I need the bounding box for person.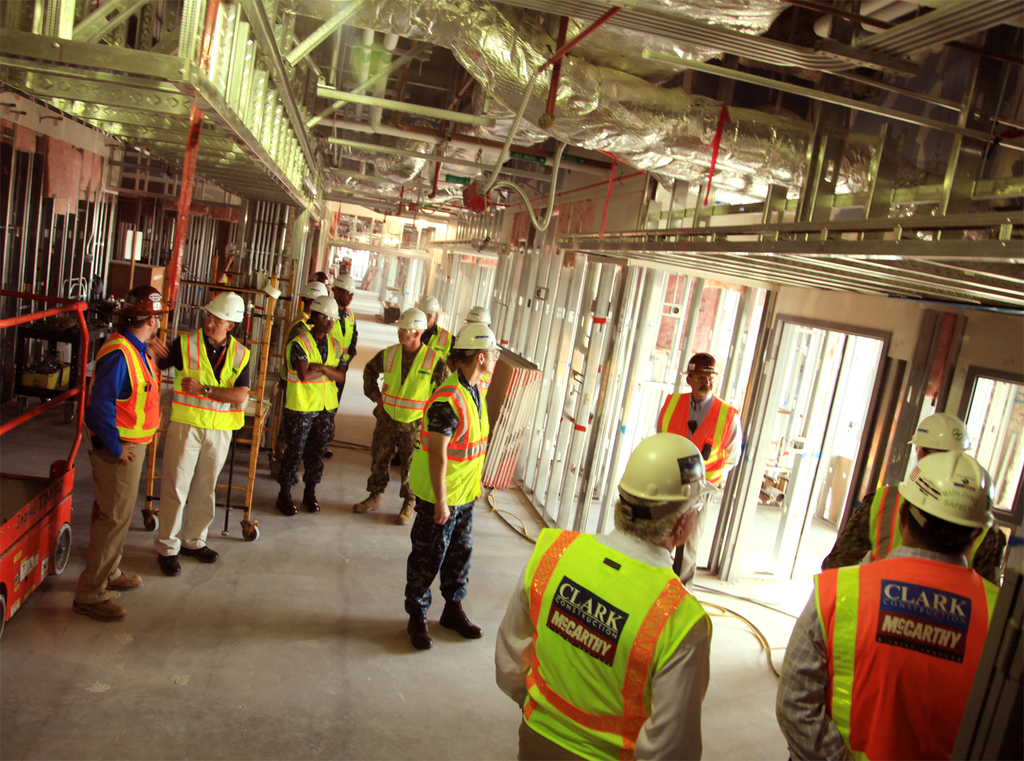
Here it is: {"x1": 492, "y1": 497, "x2": 713, "y2": 760}.
